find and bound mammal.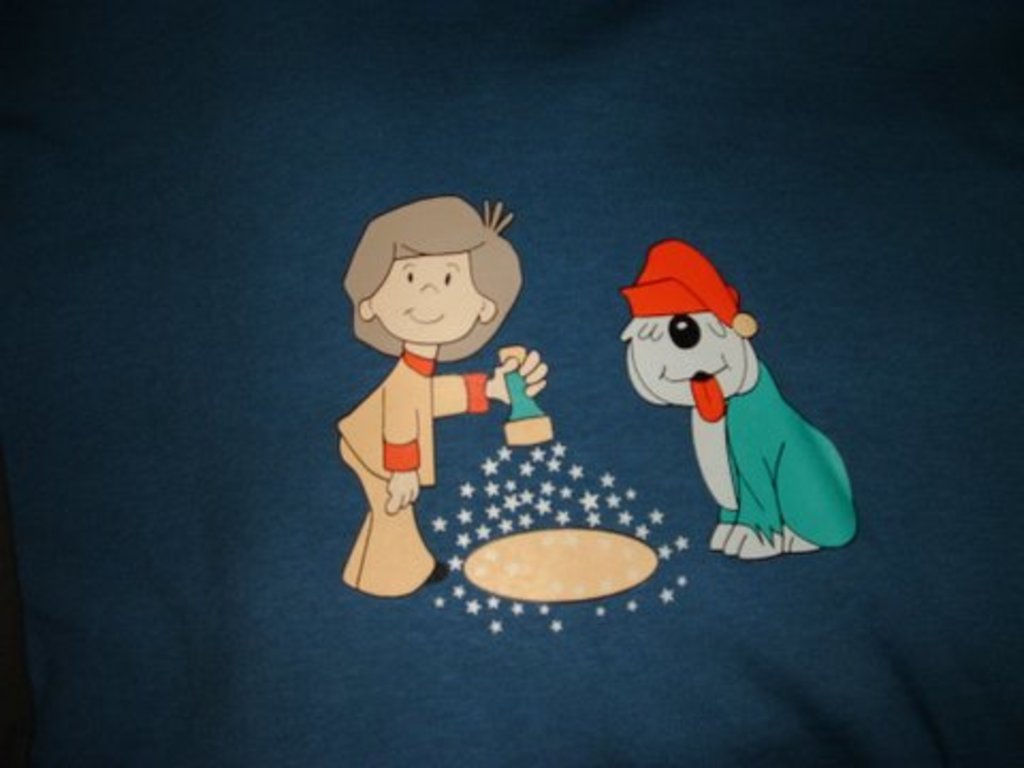
Bound: detection(623, 237, 855, 572).
